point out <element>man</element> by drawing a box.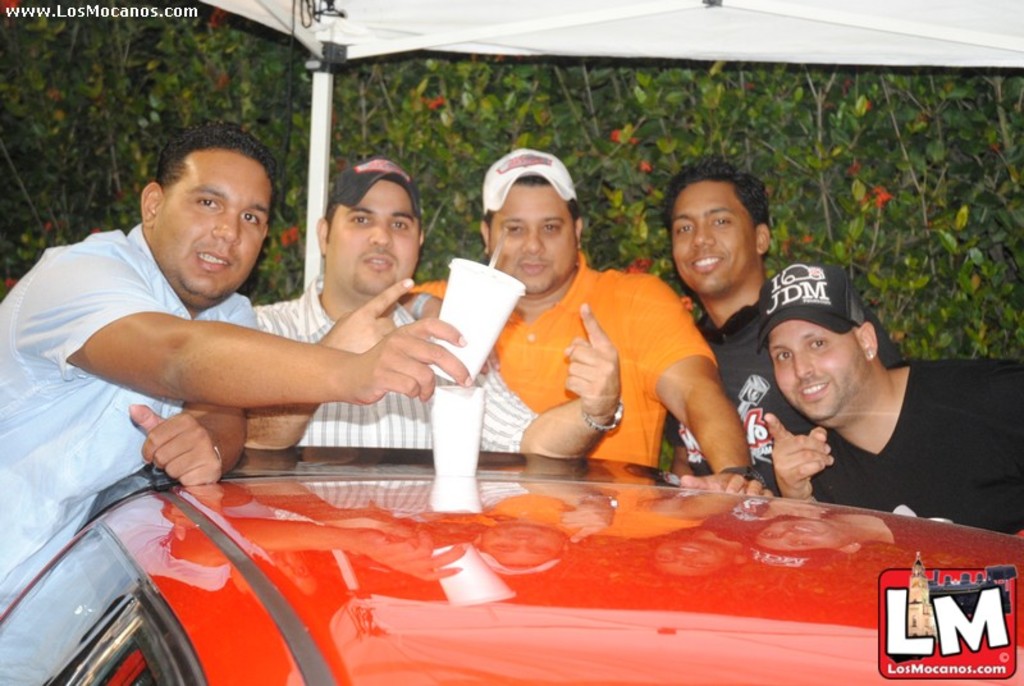
detection(397, 148, 774, 498).
